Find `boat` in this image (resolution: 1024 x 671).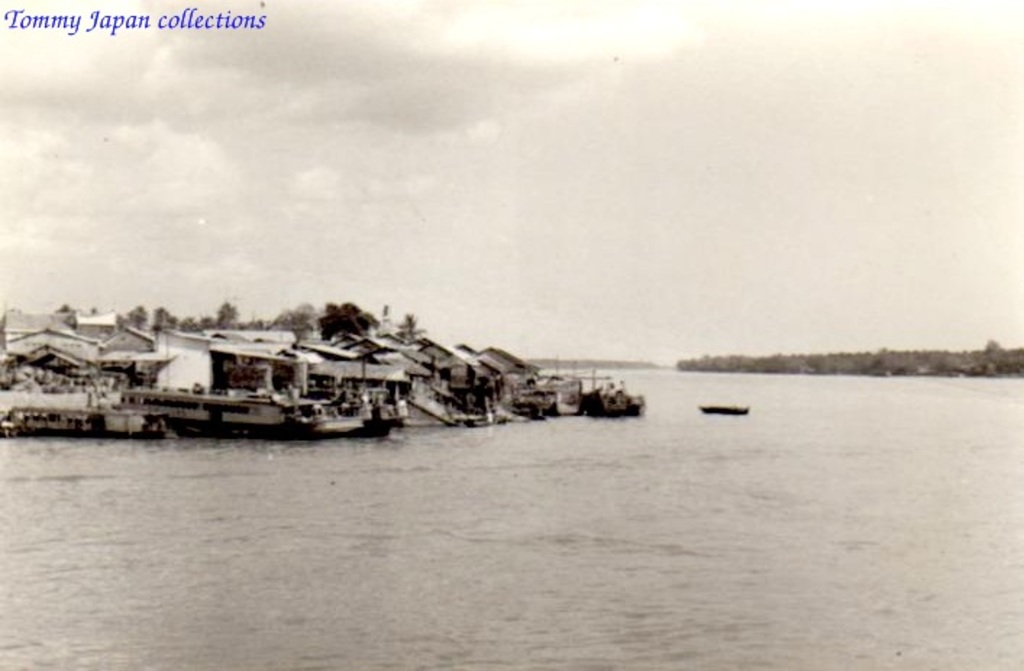
<region>695, 403, 756, 417</region>.
